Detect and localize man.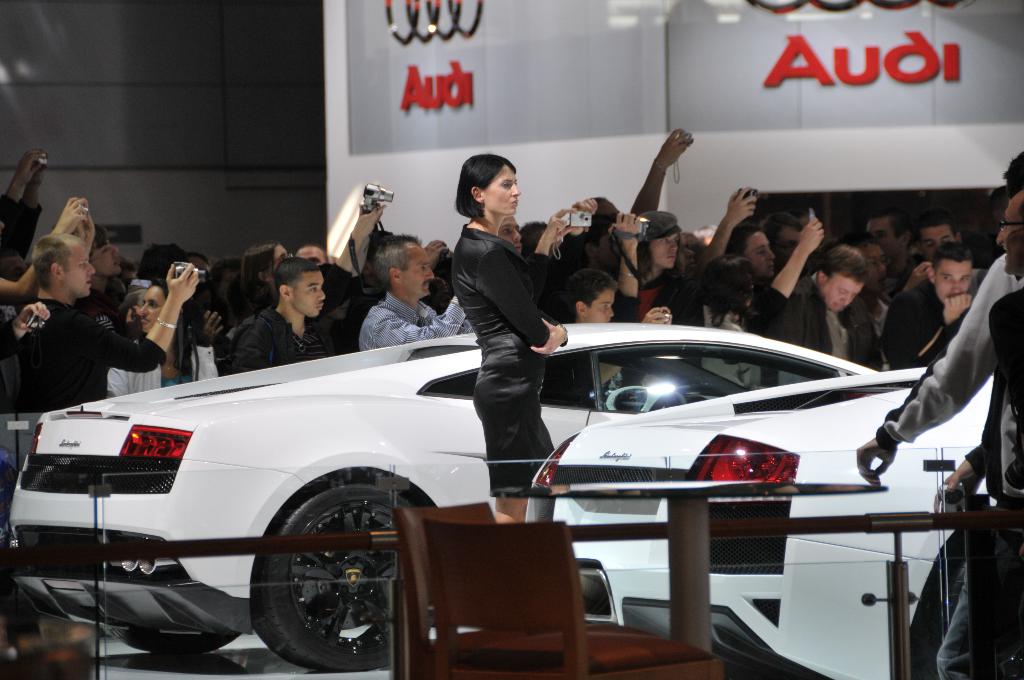
Localized at Rect(893, 216, 959, 291).
